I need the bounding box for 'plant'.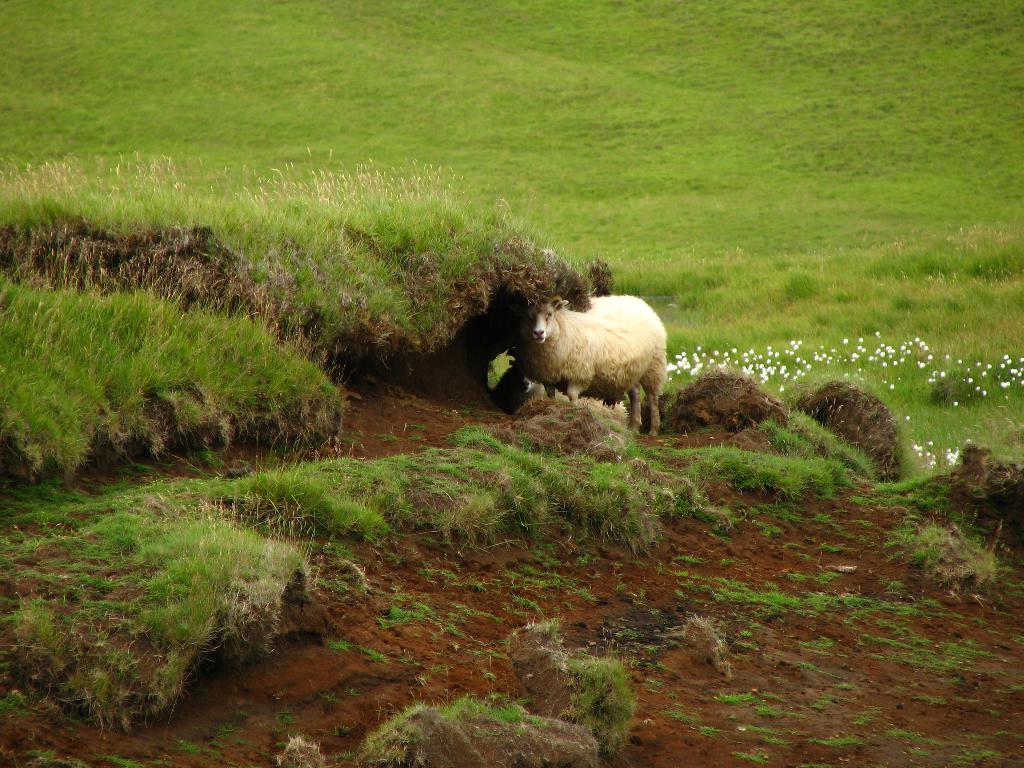
Here it is: 415 599 433 613.
